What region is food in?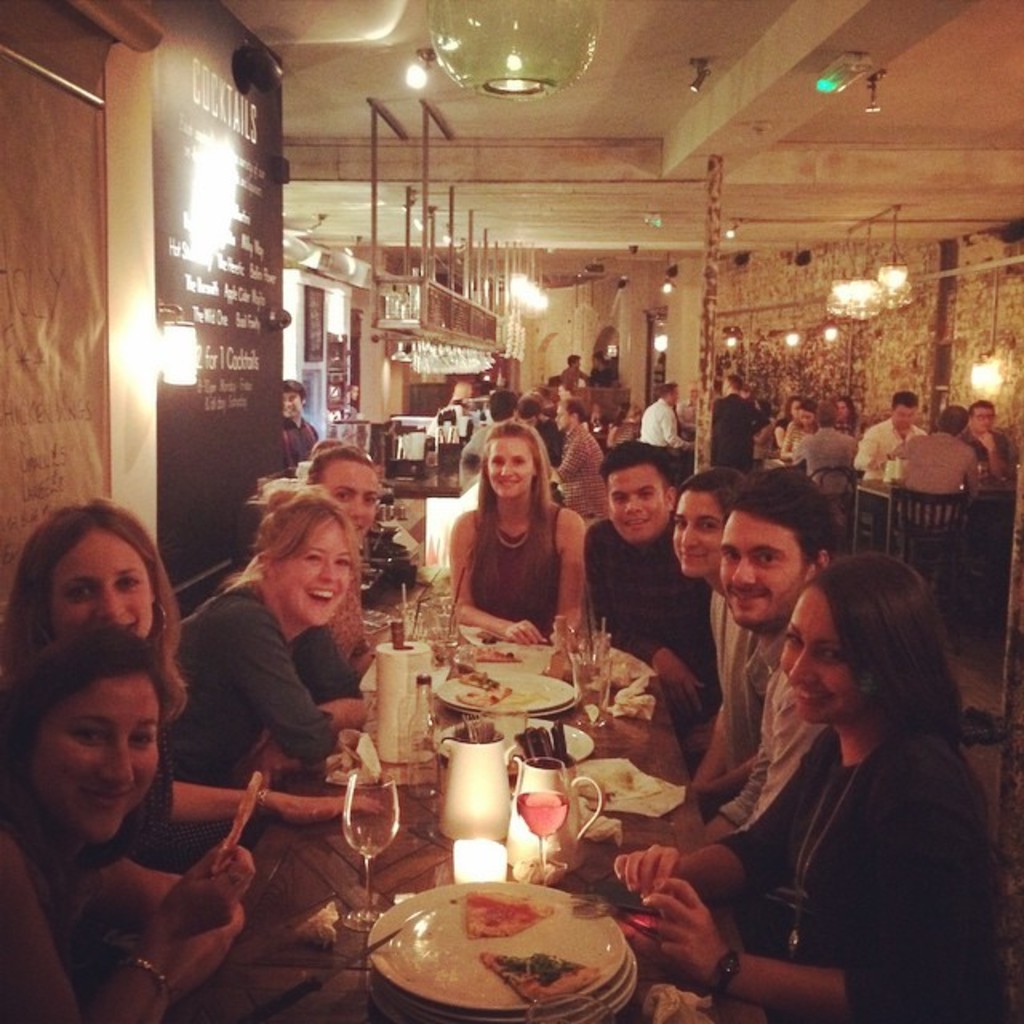
344 867 613 1003.
